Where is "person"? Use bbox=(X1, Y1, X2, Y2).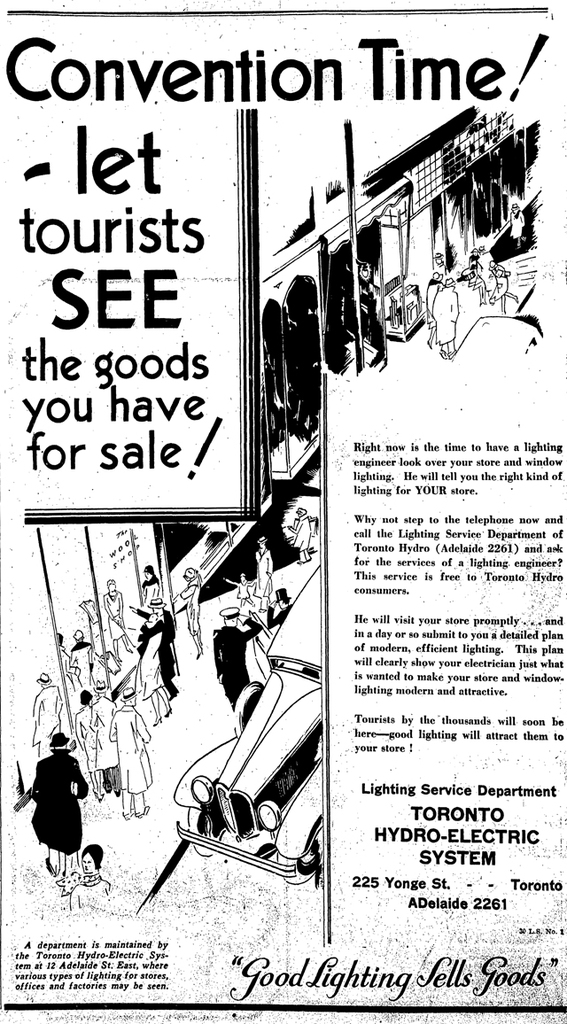
bbox=(217, 609, 263, 715).
